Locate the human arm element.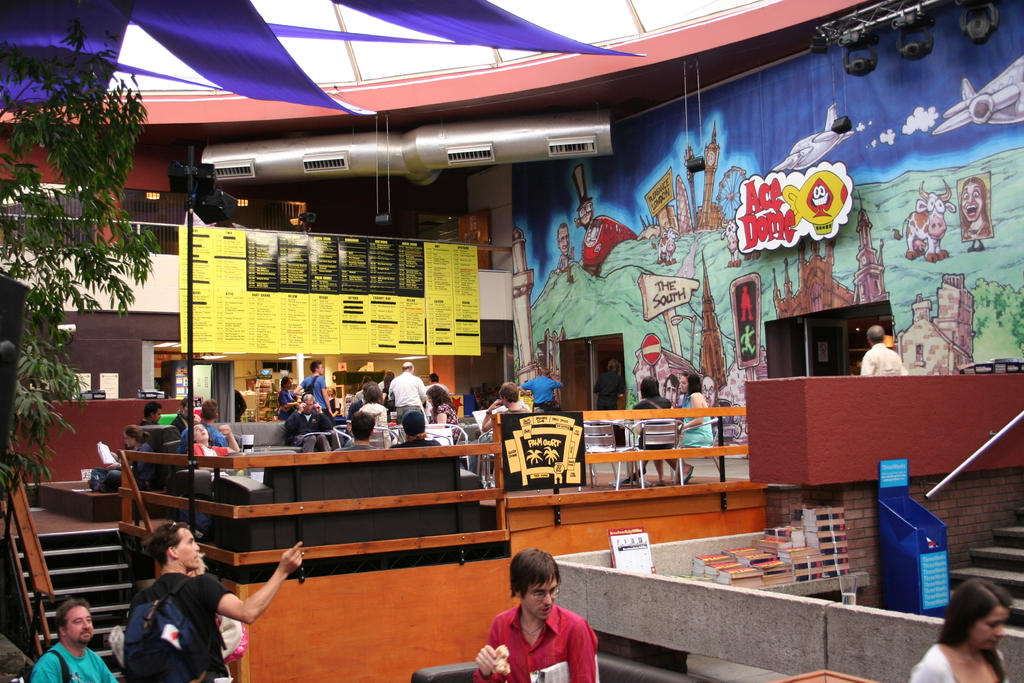
Element bbox: x1=470 y1=613 x2=515 y2=682.
